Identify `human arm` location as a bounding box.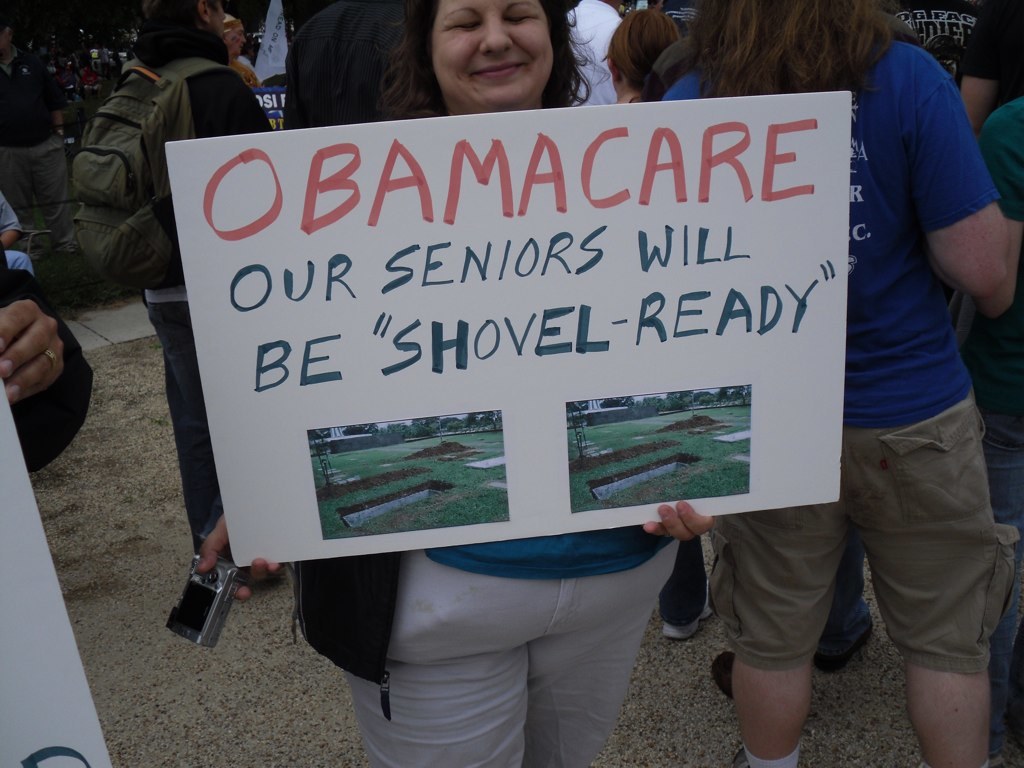
(202,492,297,605).
